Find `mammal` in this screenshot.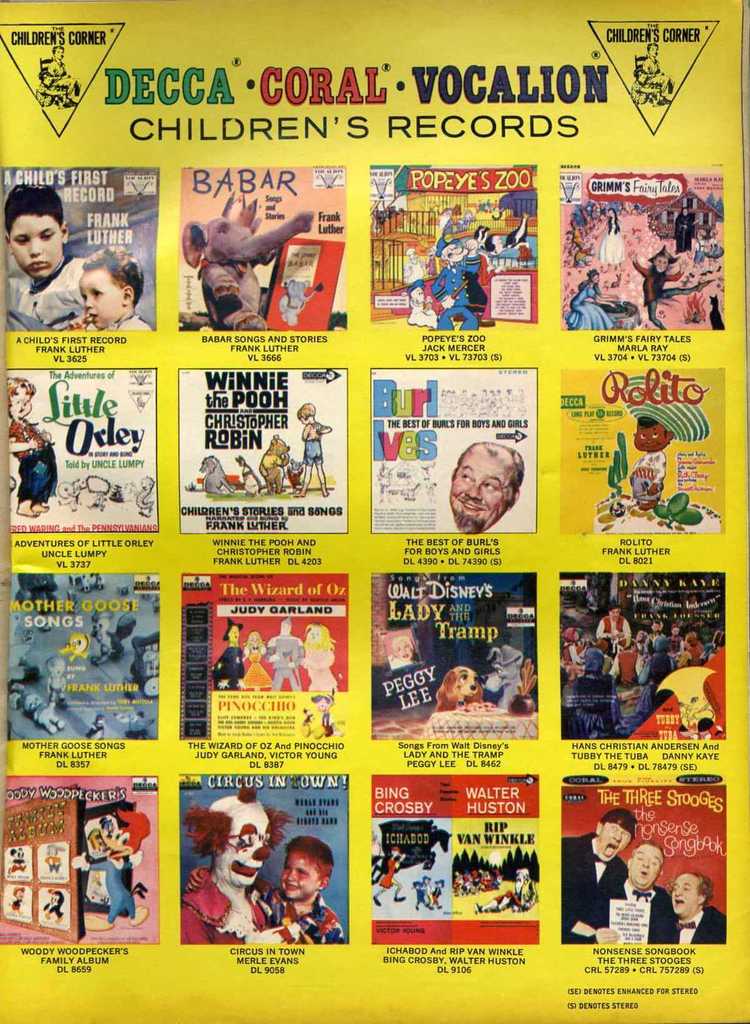
The bounding box for `mammal` is locate(240, 633, 270, 691).
